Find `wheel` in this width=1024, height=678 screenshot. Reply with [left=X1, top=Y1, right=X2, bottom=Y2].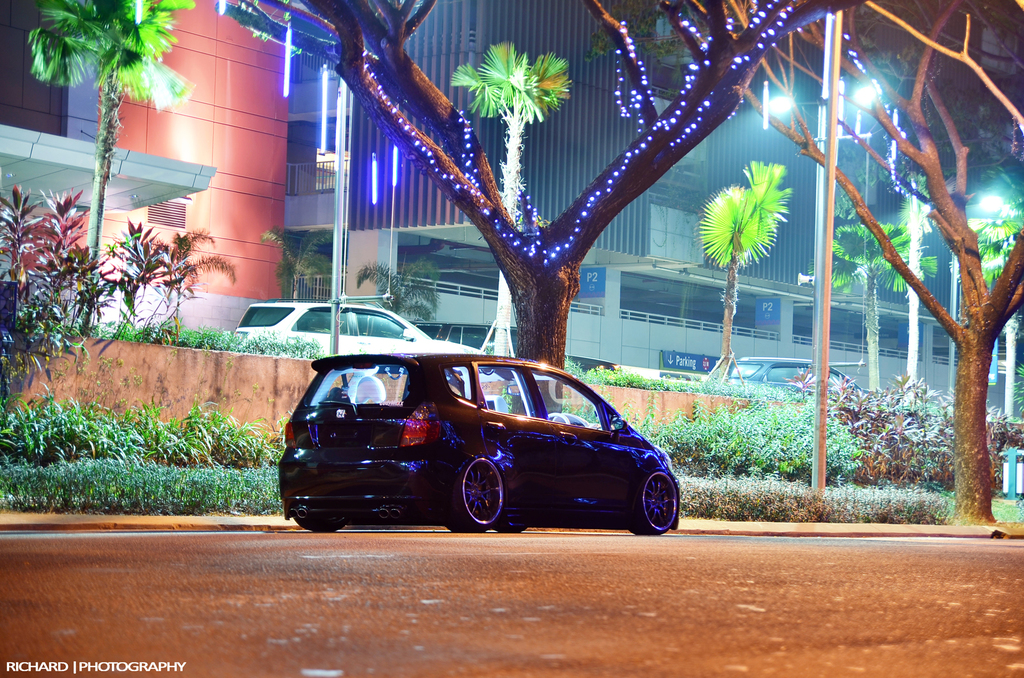
[left=630, top=468, right=678, bottom=534].
